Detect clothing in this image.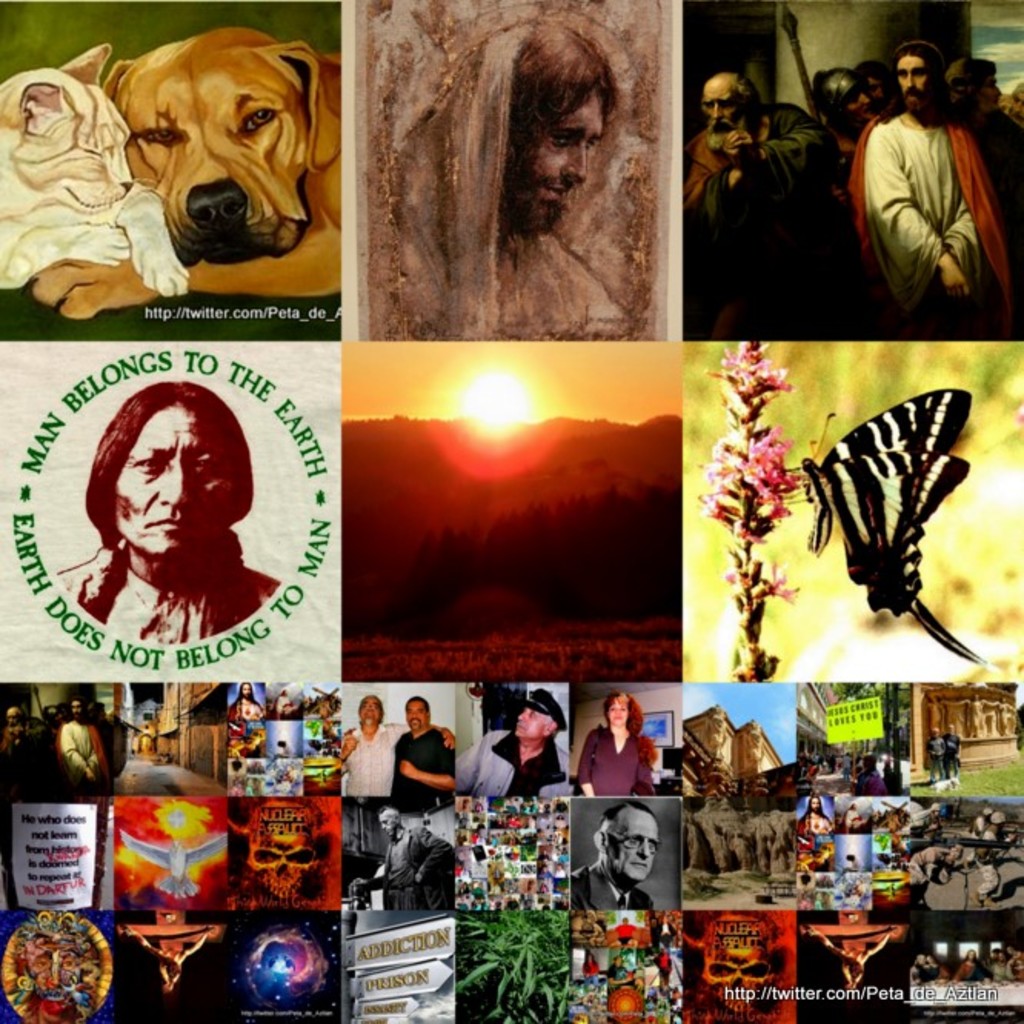
Detection: {"left": 0, "top": 709, "right": 112, "bottom": 796}.
